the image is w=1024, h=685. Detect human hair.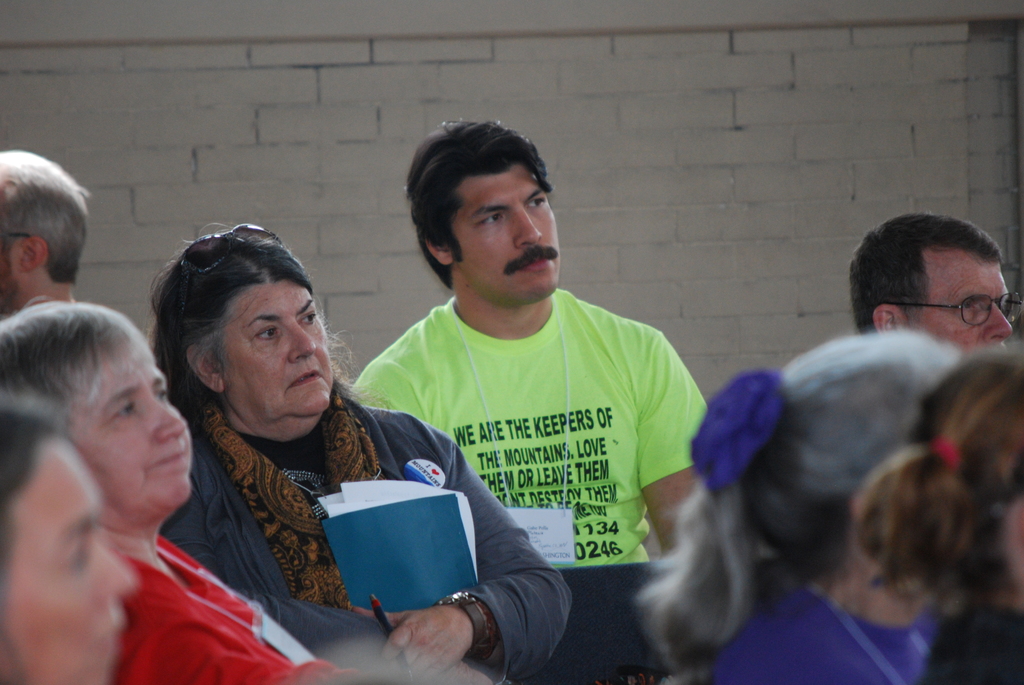
Detection: 147, 229, 312, 435.
